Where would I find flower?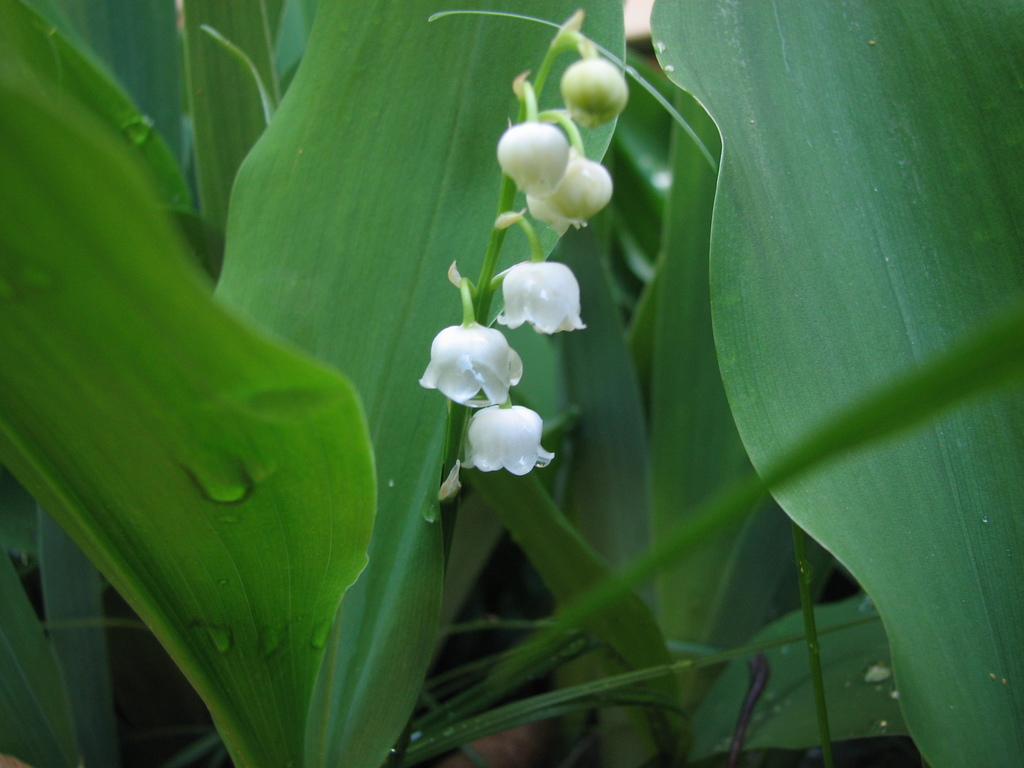
At <box>419,279,509,406</box>.
